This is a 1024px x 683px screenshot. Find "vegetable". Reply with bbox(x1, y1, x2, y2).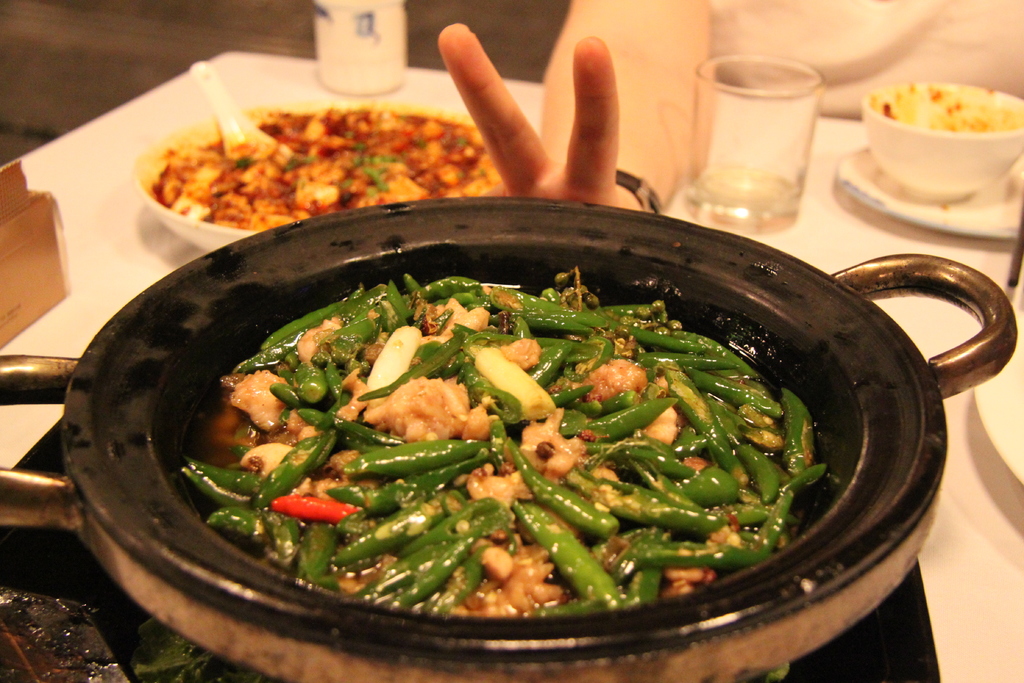
bbox(362, 451, 486, 513).
